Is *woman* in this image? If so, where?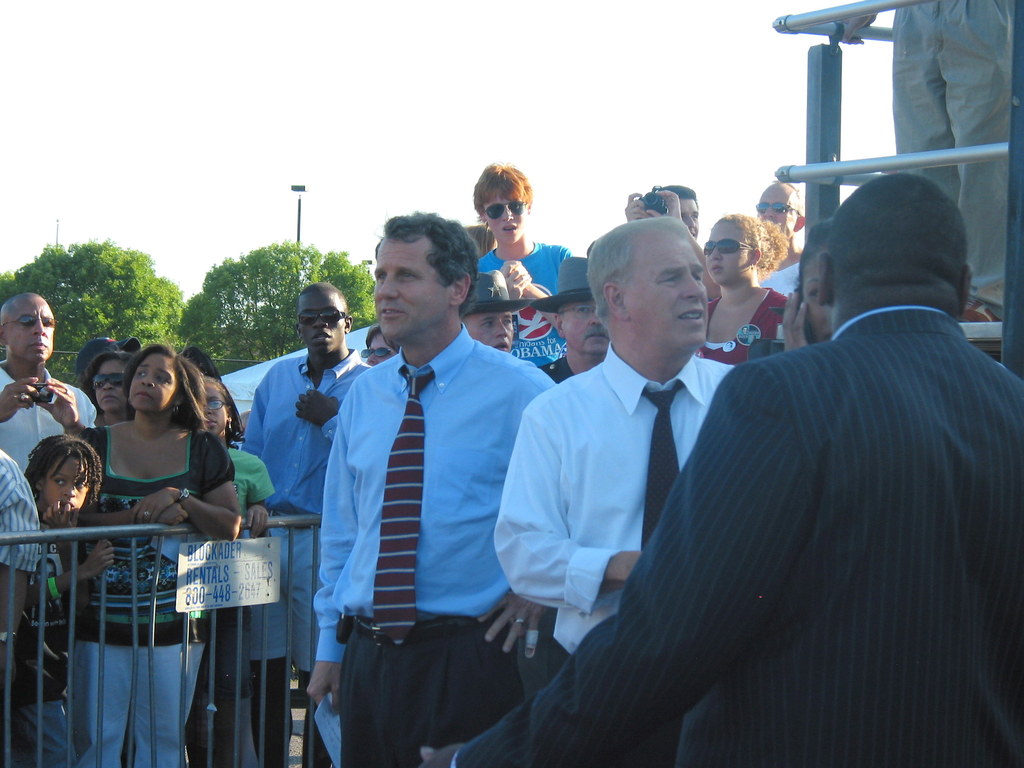
Yes, at select_region(84, 348, 232, 755).
